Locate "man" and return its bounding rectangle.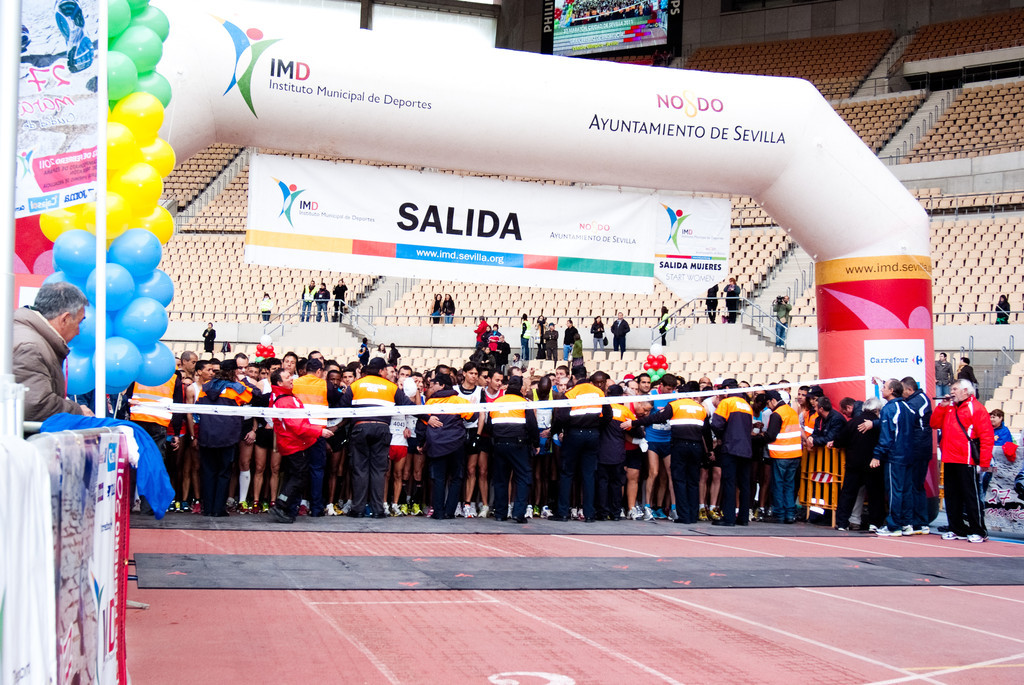
(x1=859, y1=375, x2=935, y2=543).
